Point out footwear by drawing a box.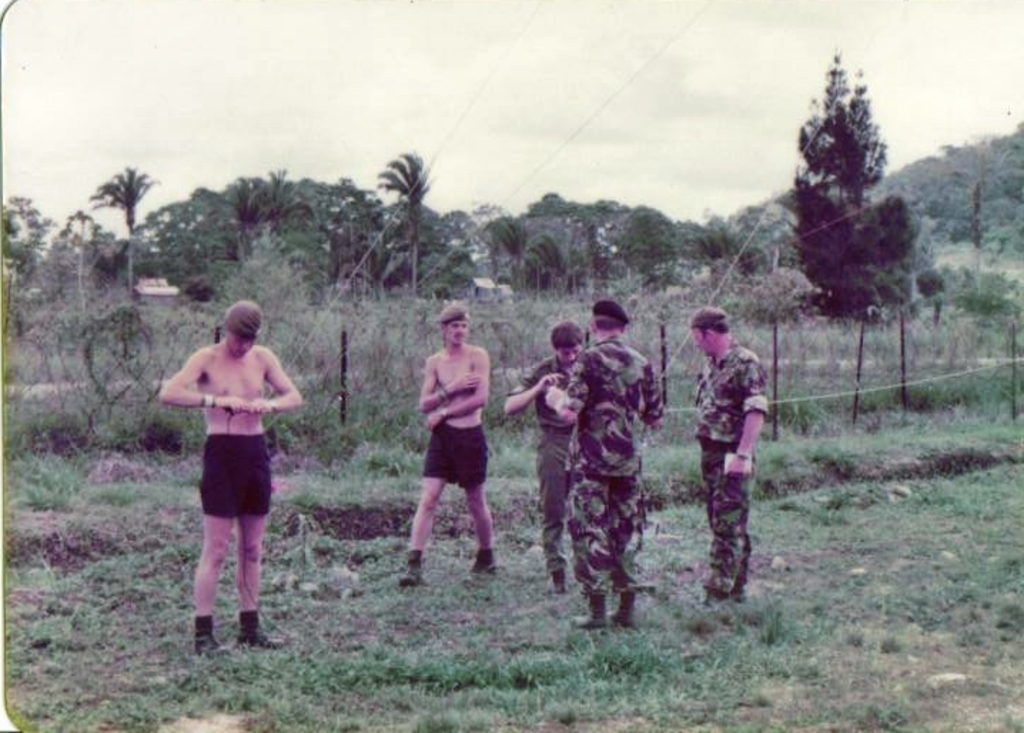
[551, 569, 566, 593].
